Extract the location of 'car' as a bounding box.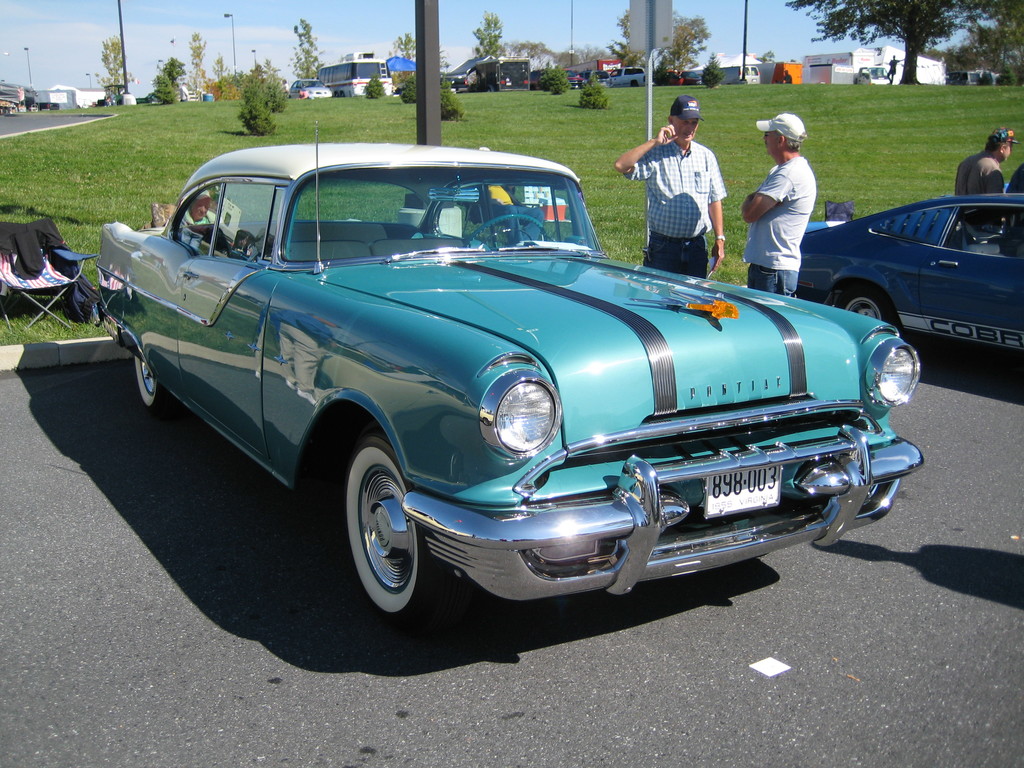
rect(122, 156, 894, 627).
